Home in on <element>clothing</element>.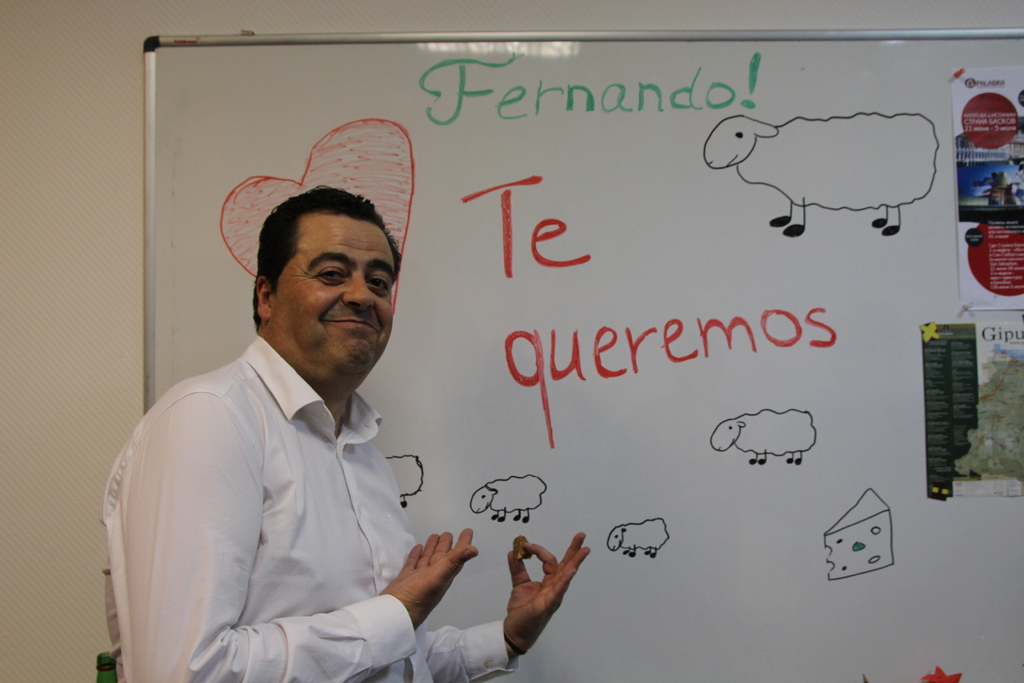
Homed in at 126/276/458/675.
